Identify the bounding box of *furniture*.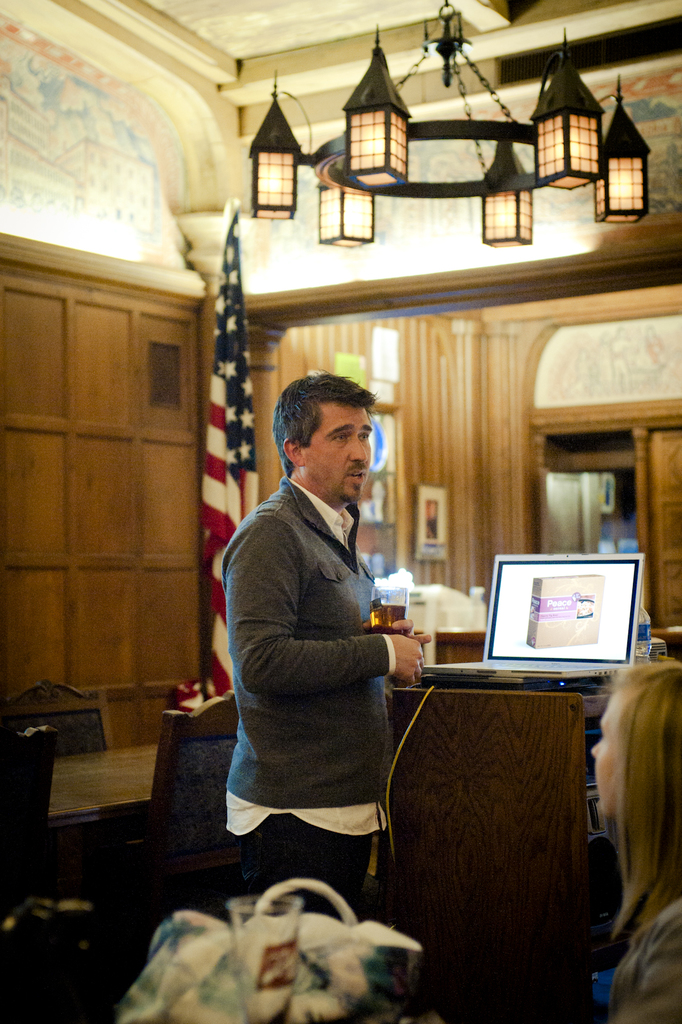
left=101, top=687, right=246, bottom=975.
